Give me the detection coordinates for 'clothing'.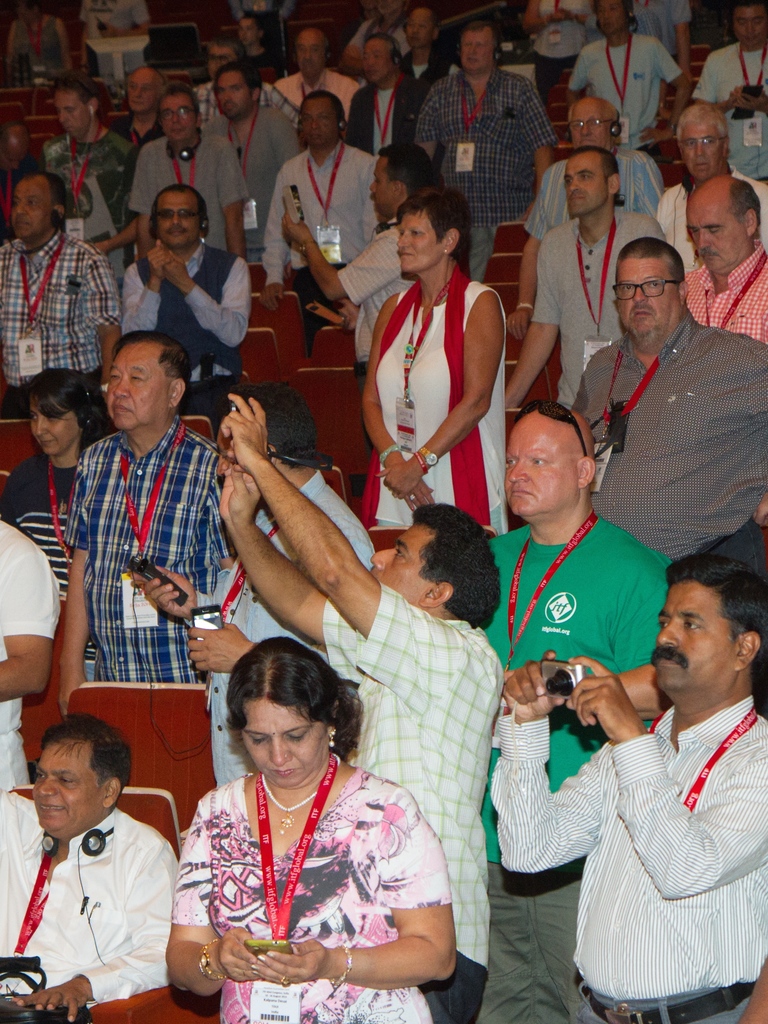
x1=0 y1=227 x2=122 y2=421.
